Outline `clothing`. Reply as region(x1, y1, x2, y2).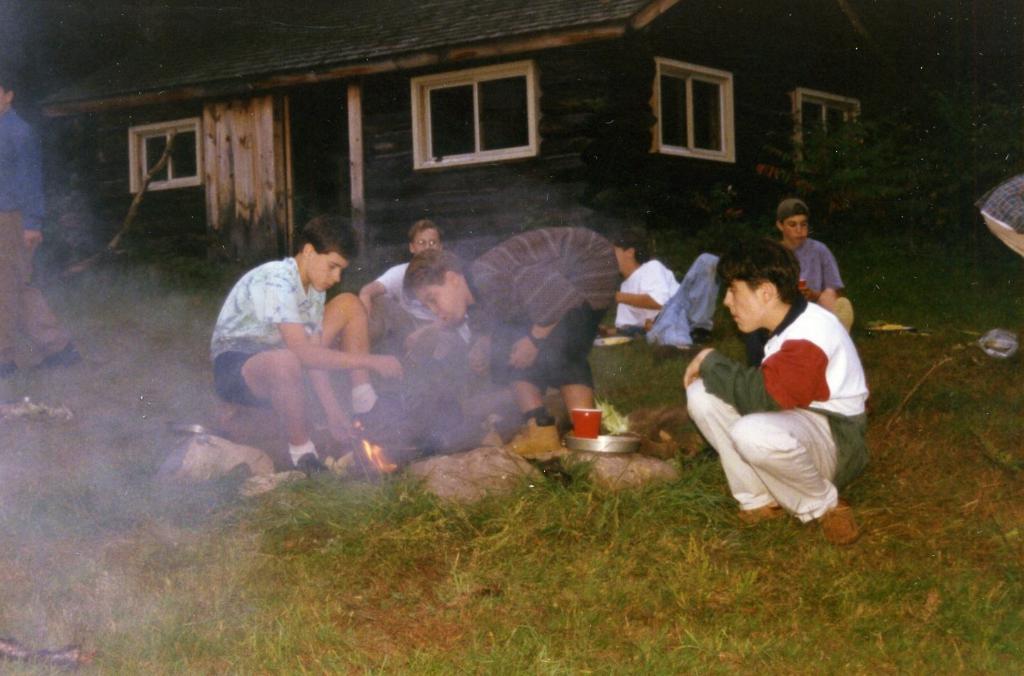
region(212, 257, 327, 400).
